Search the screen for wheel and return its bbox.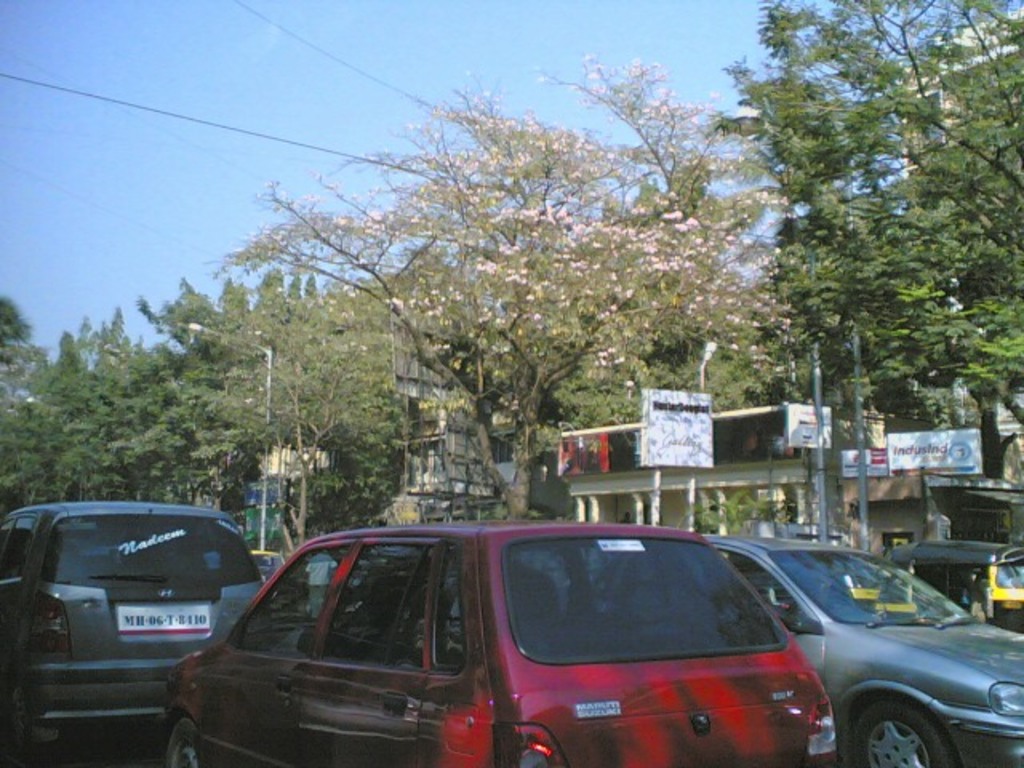
Found: 2:674:34:766.
